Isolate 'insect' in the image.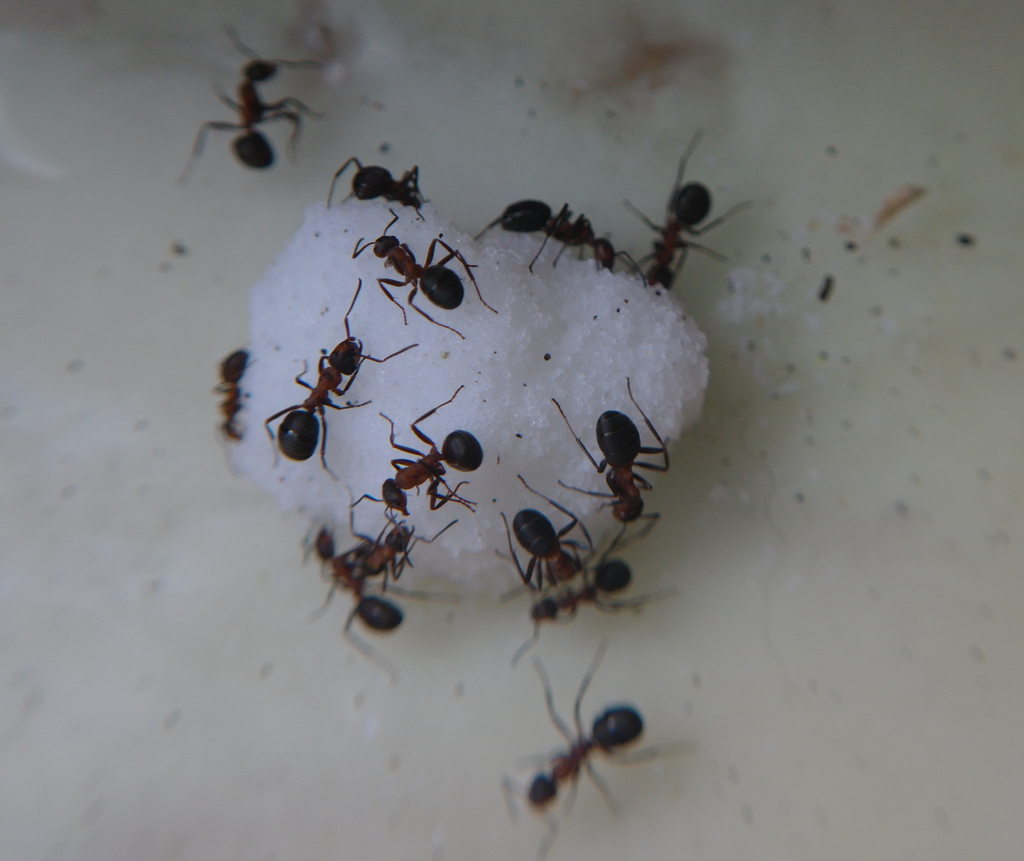
Isolated region: l=621, t=138, r=757, b=300.
